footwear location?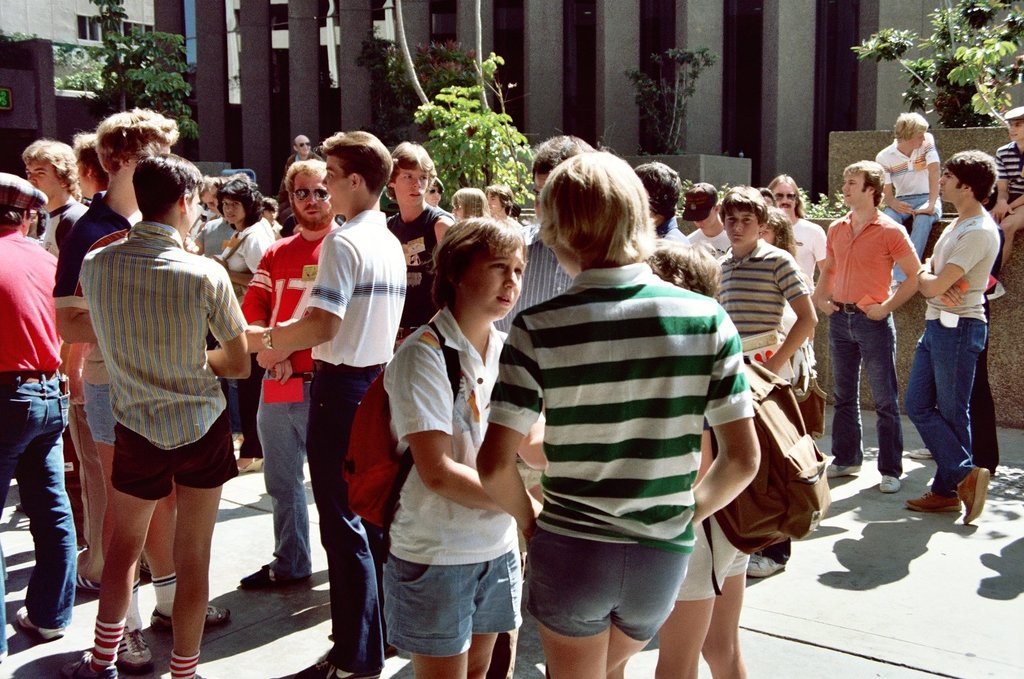
detection(59, 650, 116, 678)
